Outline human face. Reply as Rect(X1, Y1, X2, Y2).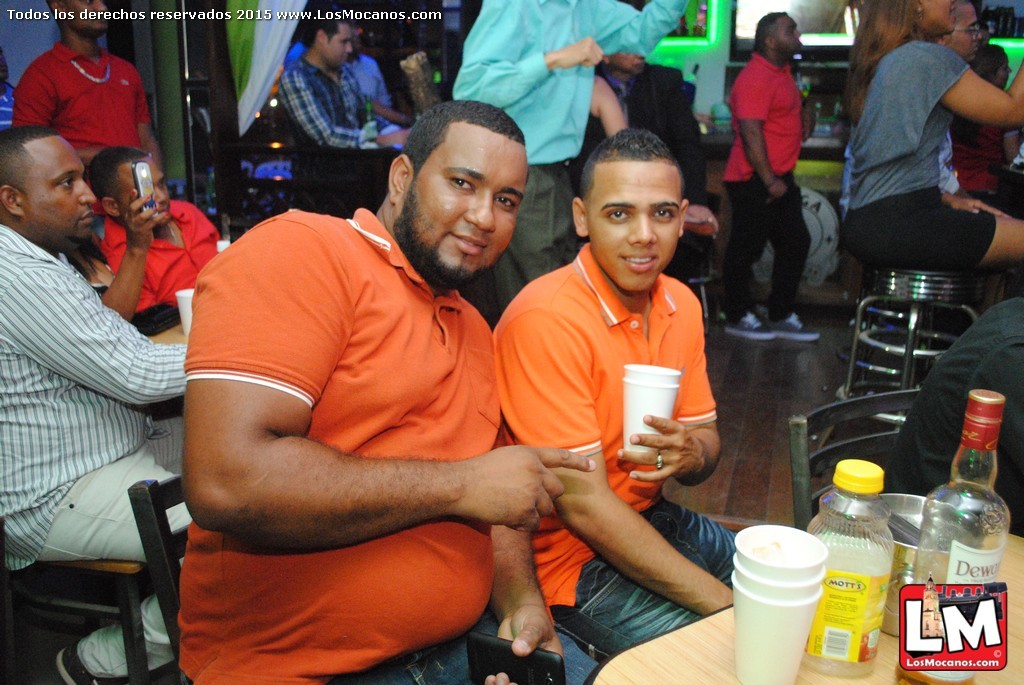
Rect(402, 130, 530, 287).
